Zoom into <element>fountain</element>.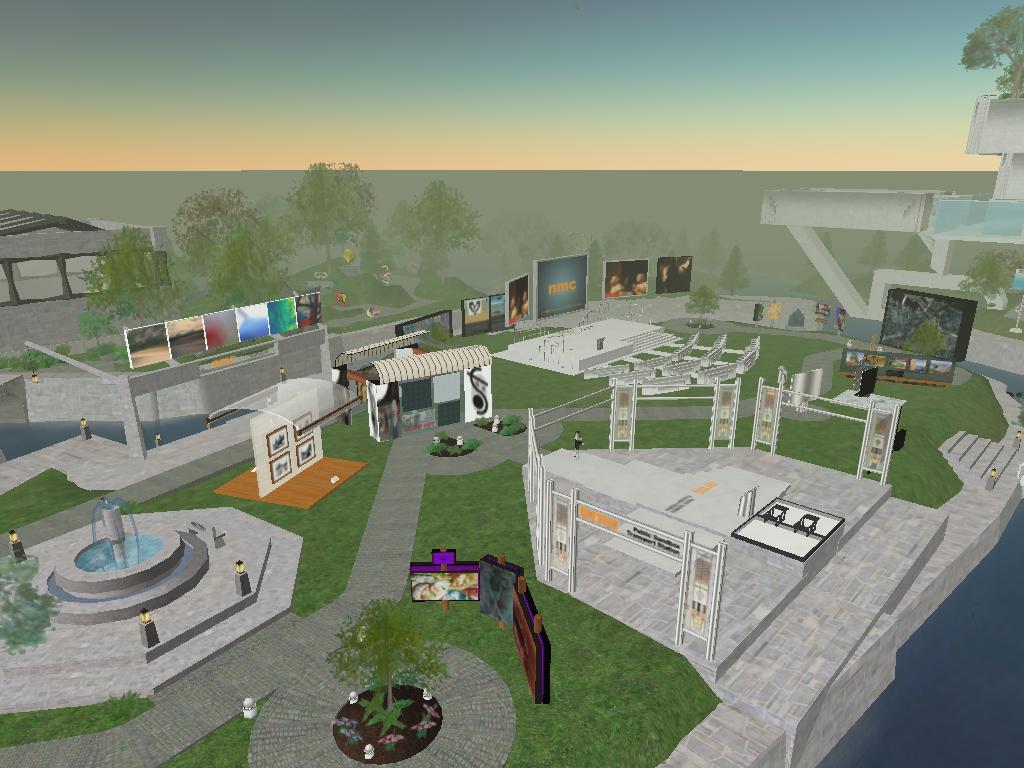
Zoom target: [26, 489, 209, 621].
